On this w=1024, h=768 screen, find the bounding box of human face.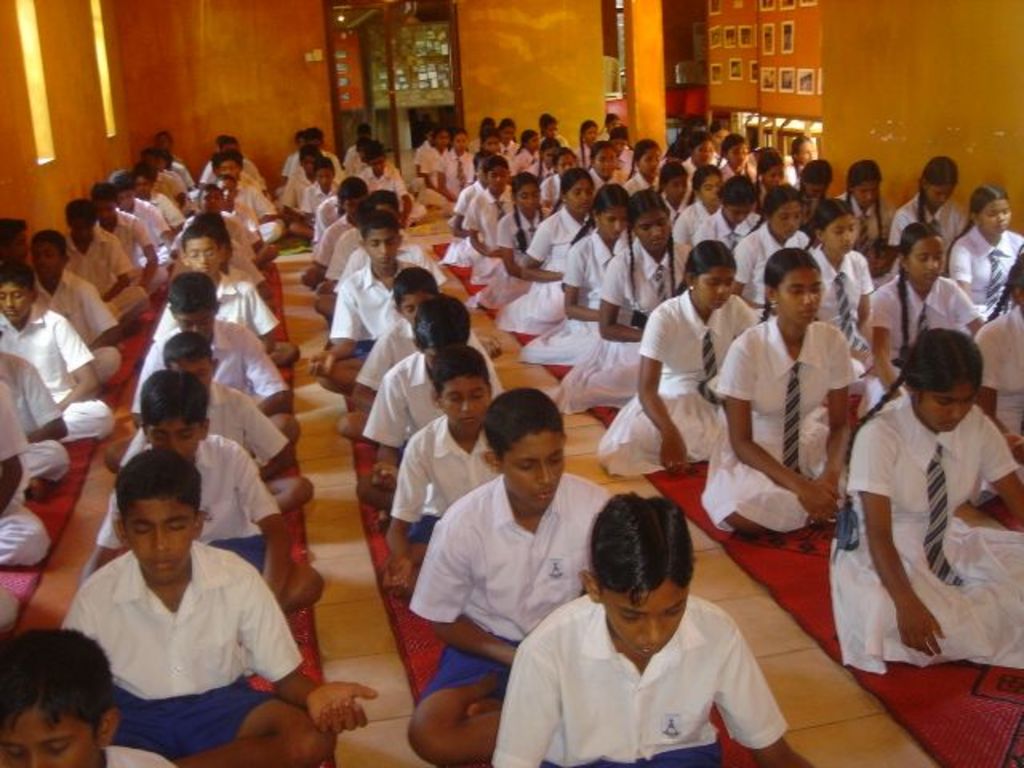
Bounding box: 667:174:688:203.
